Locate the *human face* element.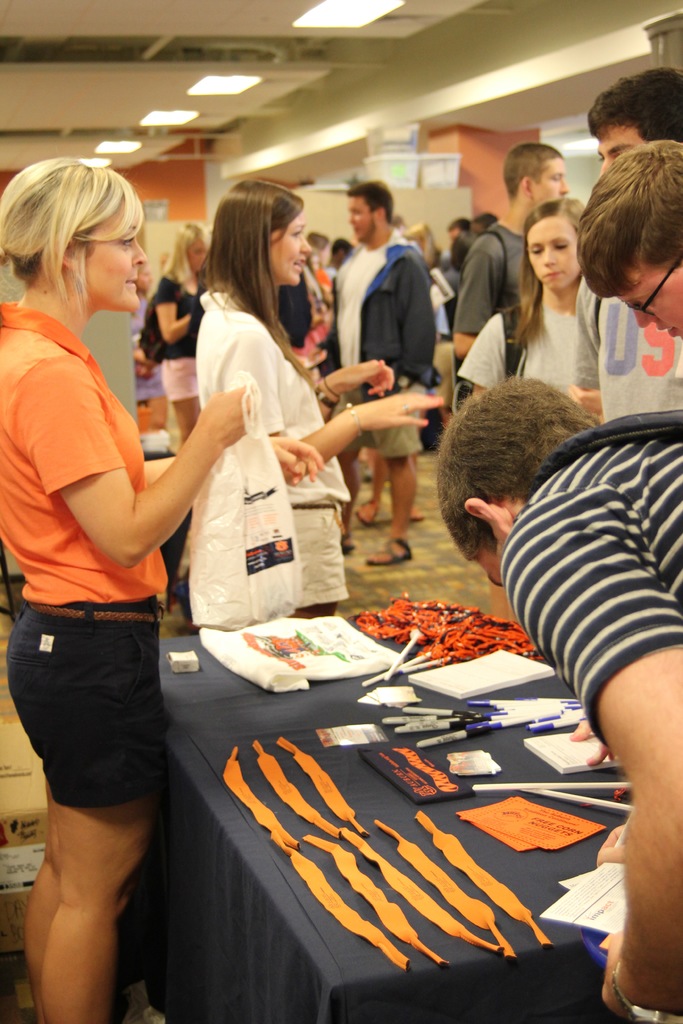
Element bbox: 620,266,682,337.
